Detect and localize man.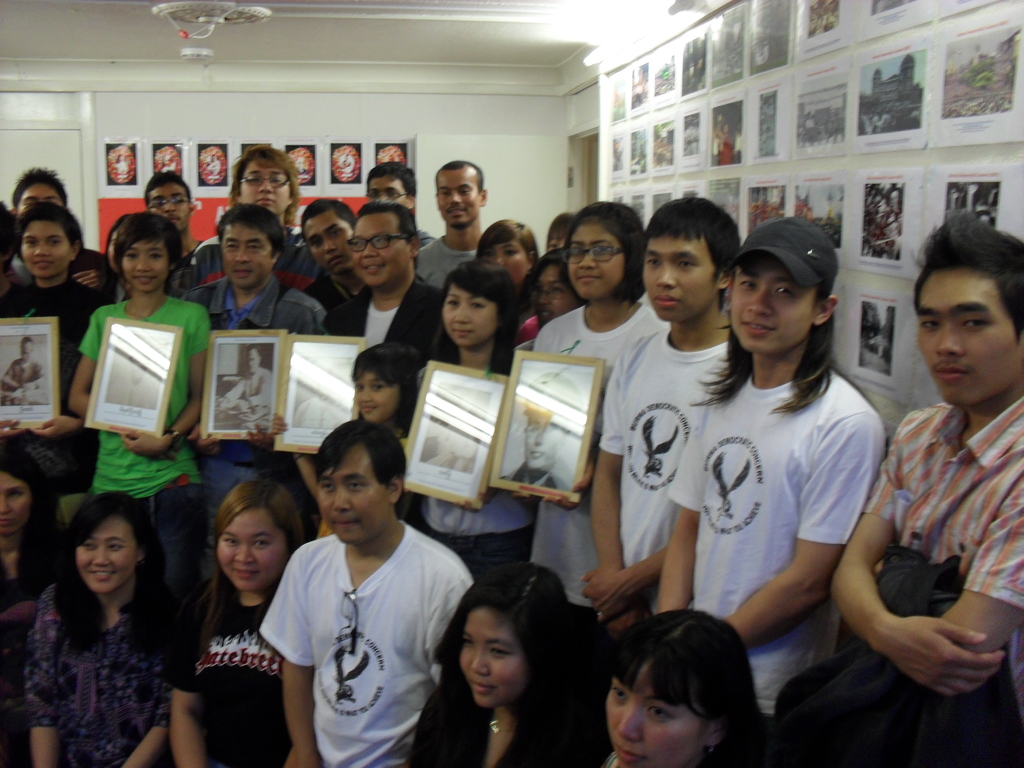
Localized at left=187, top=143, right=326, bottom=292.
